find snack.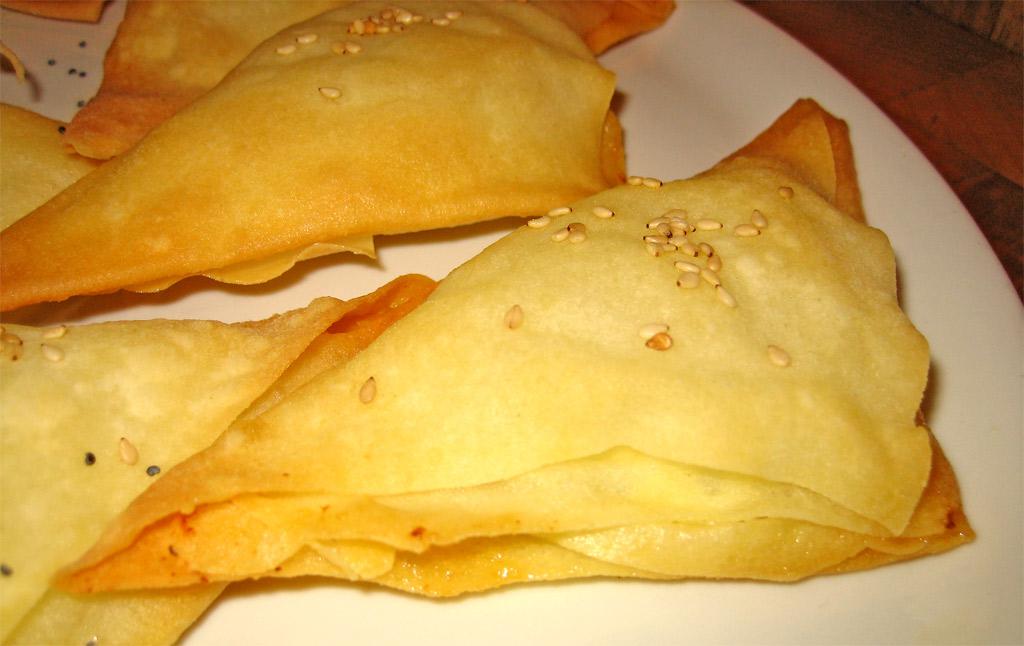
bbox(0, 8, 623, 314).
